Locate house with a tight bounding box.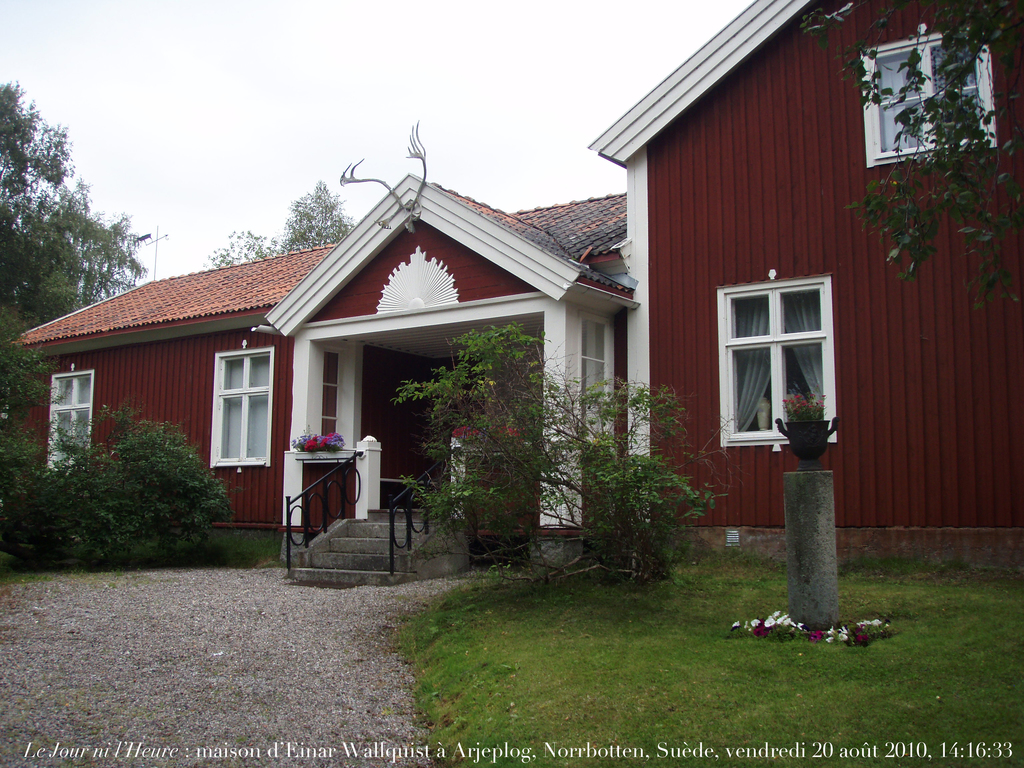
pyautogui.locateOnScreen(580, 0, 1023, 586).
